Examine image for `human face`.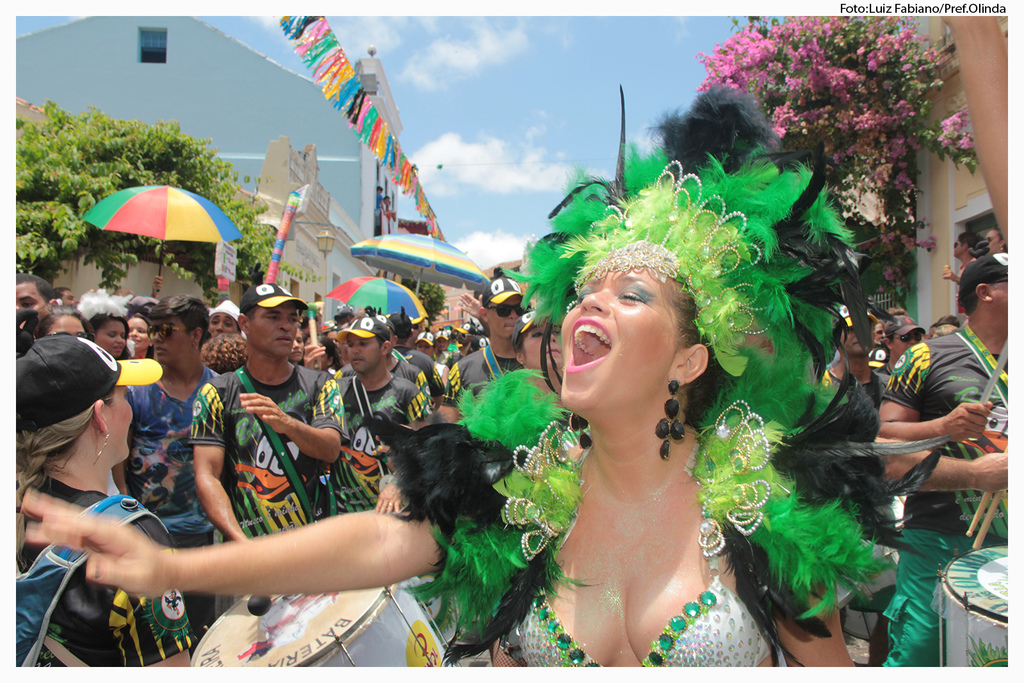
Examination result: [x1=990, y1=278, x2=1014, y2=327].
